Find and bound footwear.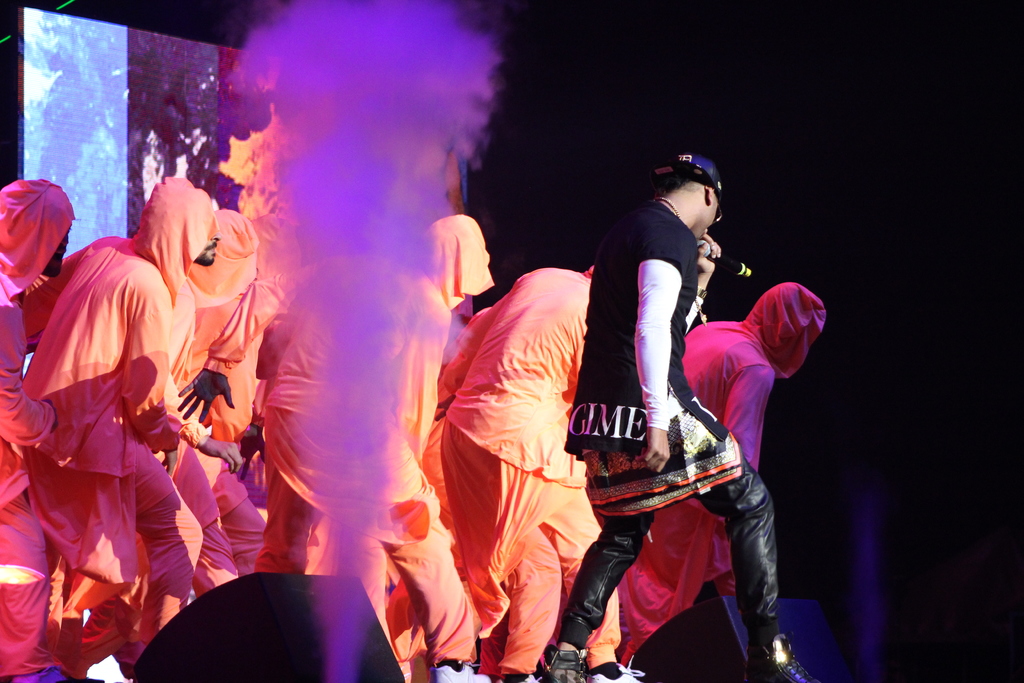
Bound: {"left": 428, "top": 656, "right": 493, "bottom": 682}.
